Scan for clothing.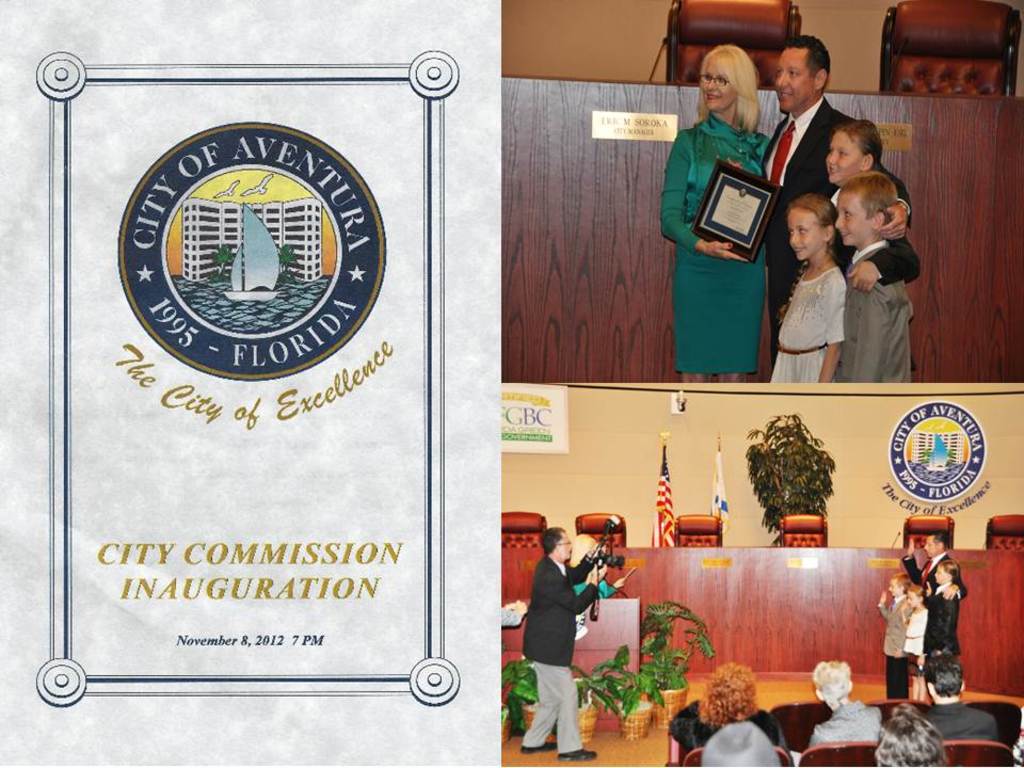
Scan result: locate(781, 276, 842, 379).
